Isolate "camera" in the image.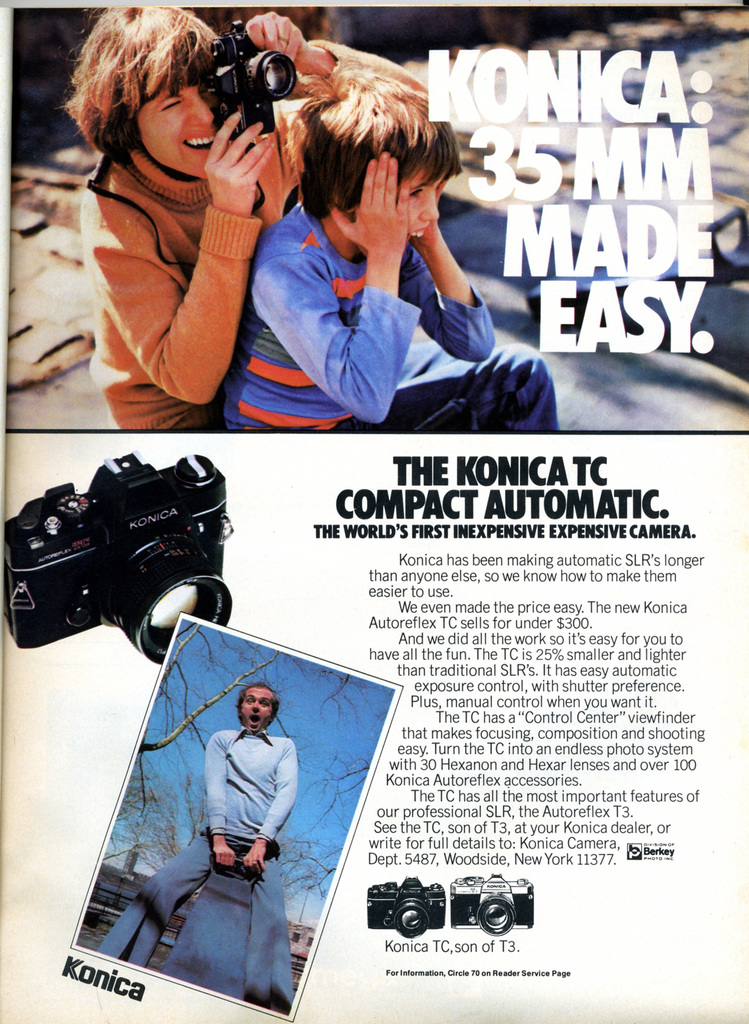
Isolated region: BBox(0, 440, 230, 675).
